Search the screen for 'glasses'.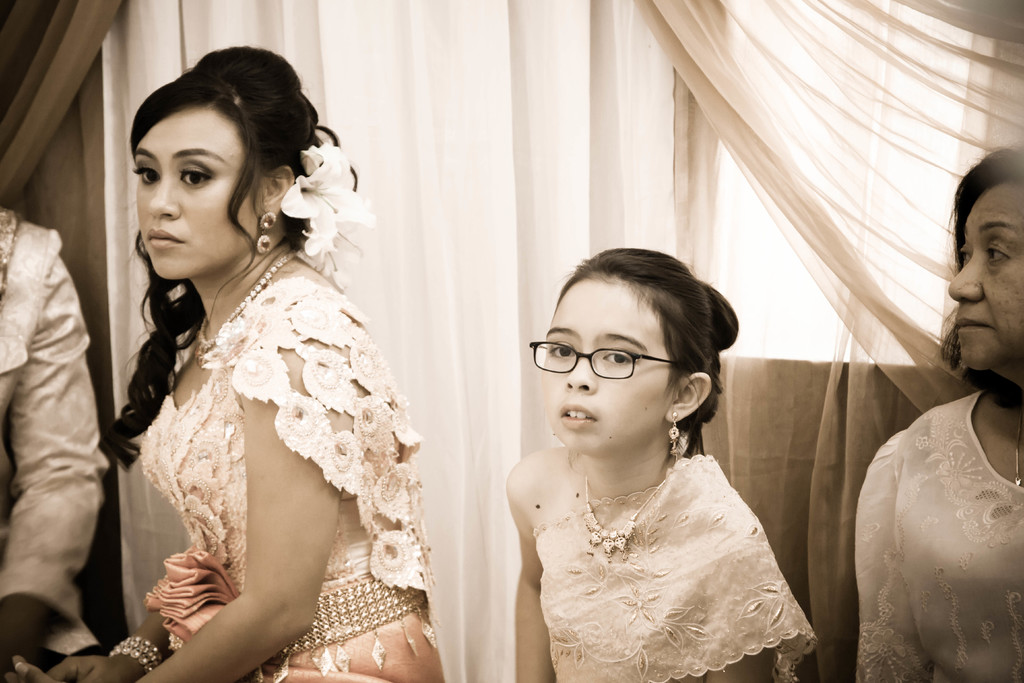
Found at Rect(528, 332, 698, 386).
